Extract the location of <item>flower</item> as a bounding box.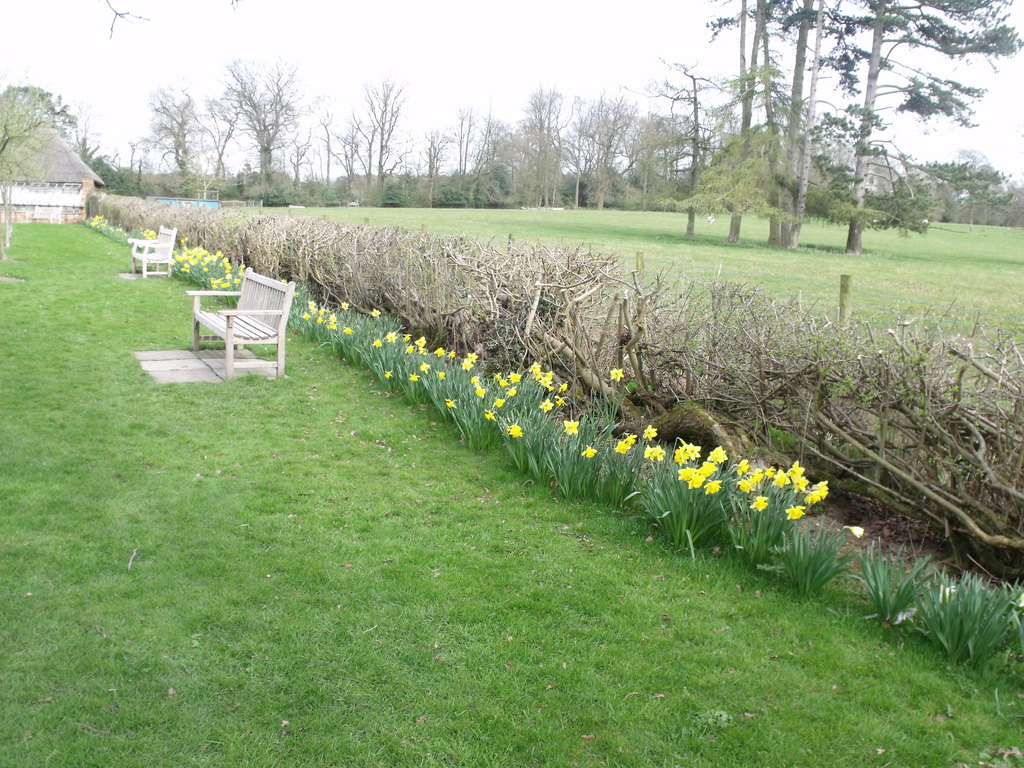
BBox(671, 447, 690, 465).
